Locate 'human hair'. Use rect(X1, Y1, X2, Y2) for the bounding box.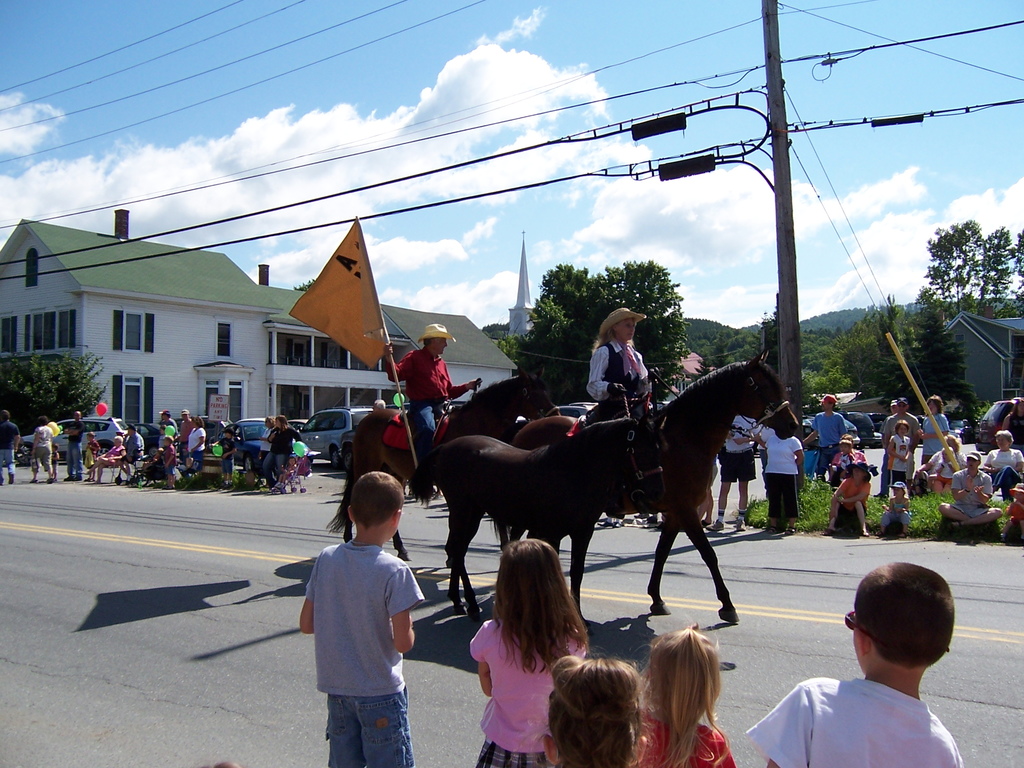
rect(944, 435, 959, 451).
